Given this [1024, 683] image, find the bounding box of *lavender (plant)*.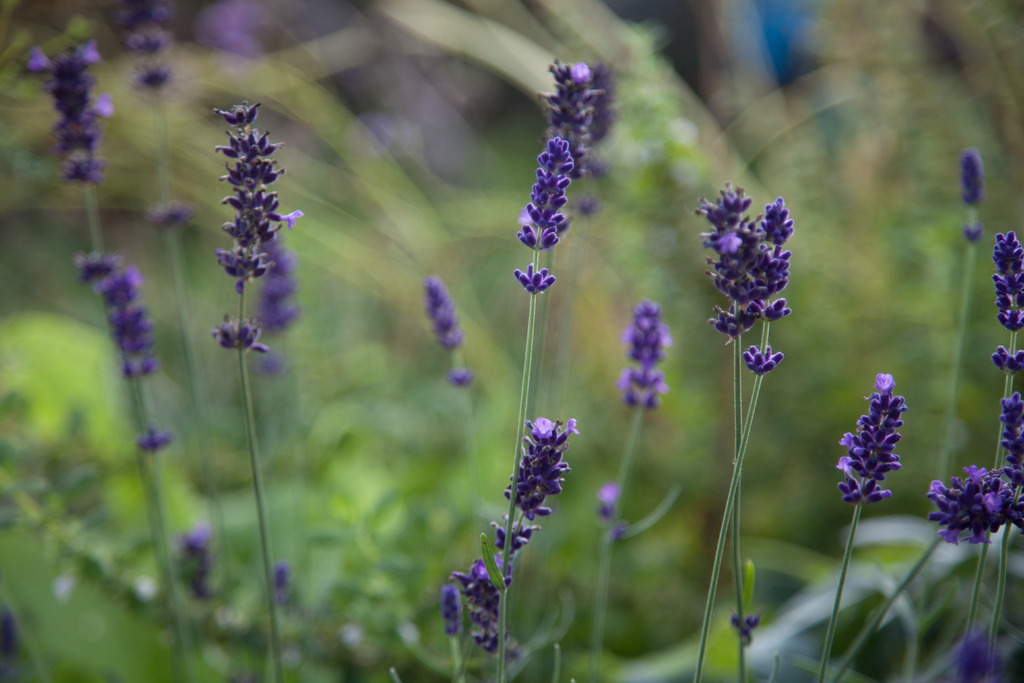
detection(843, 373, 909, 506).
